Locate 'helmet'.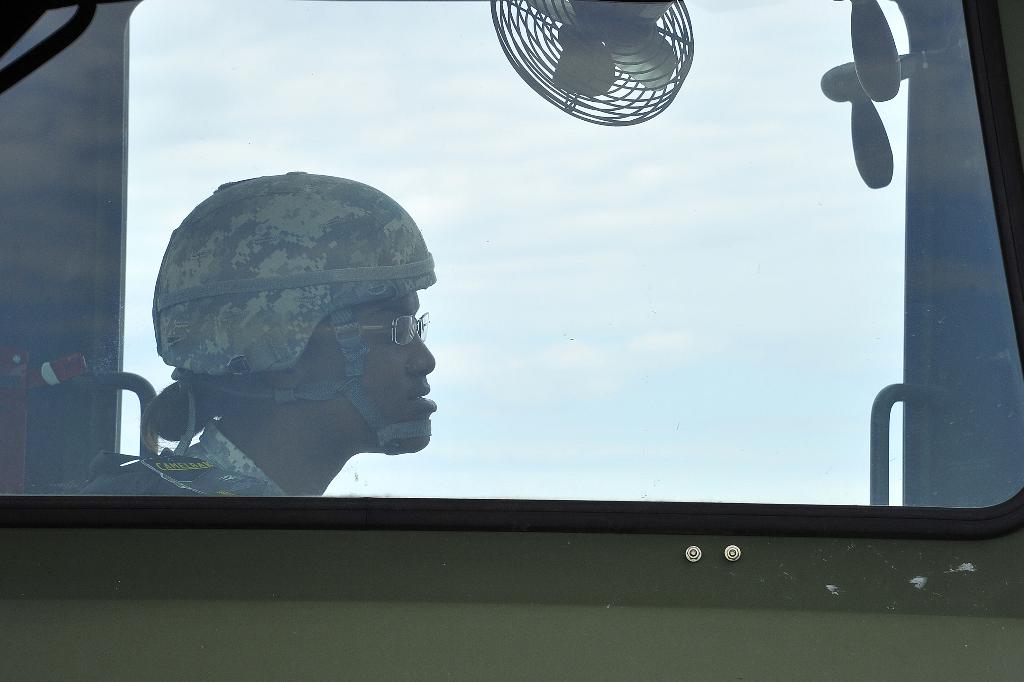
Bounding box: box(143, 179, 450, 453).
